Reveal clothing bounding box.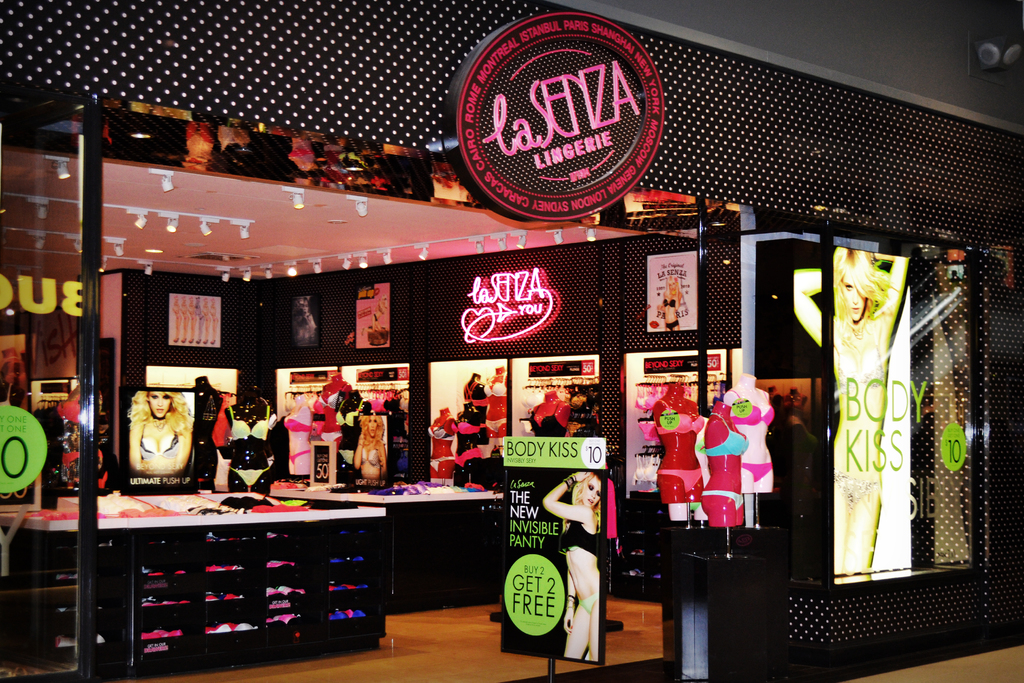
Revealed: bbox=[580, 588, 602, 623].
